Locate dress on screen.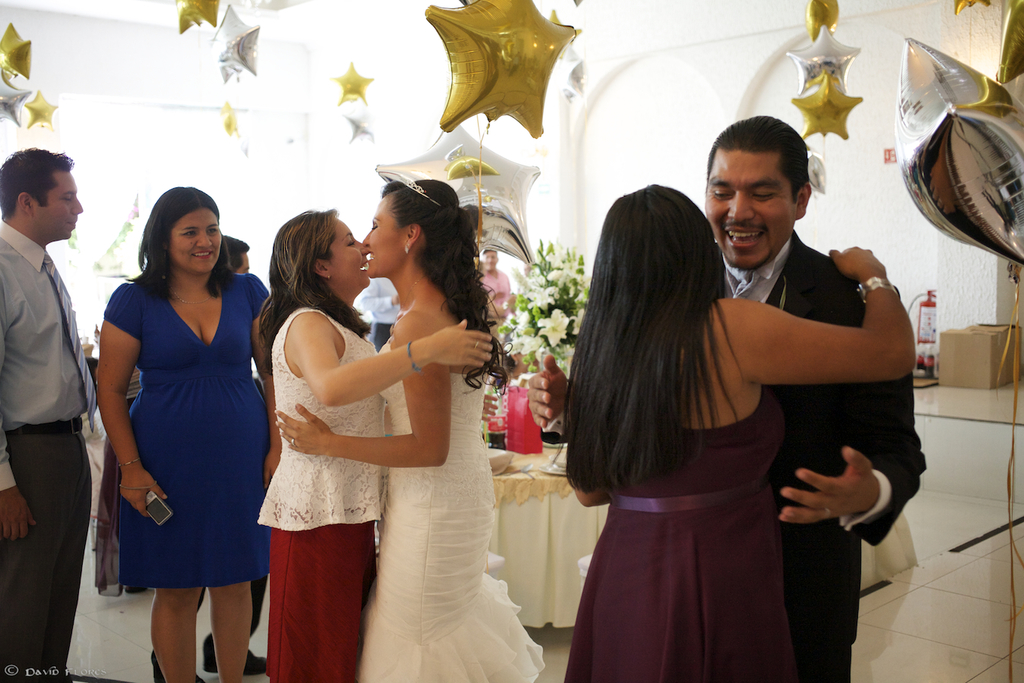
On screen at x1=102, y1=270, x2=268, y2=590.
